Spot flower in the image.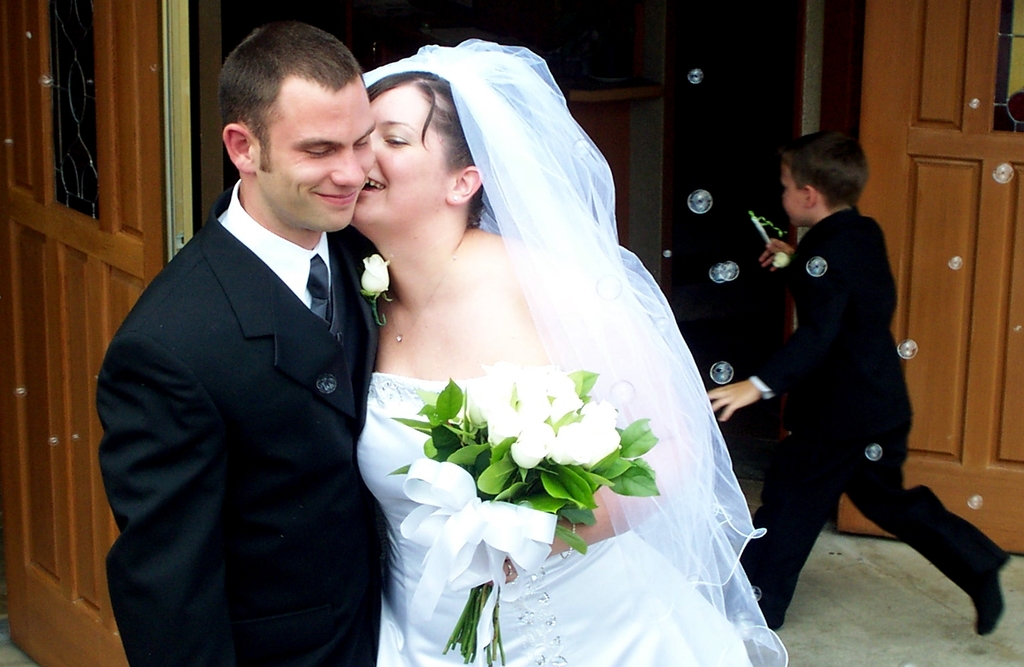
flower found at (left=771, top=250, right=790, bottom=269).
